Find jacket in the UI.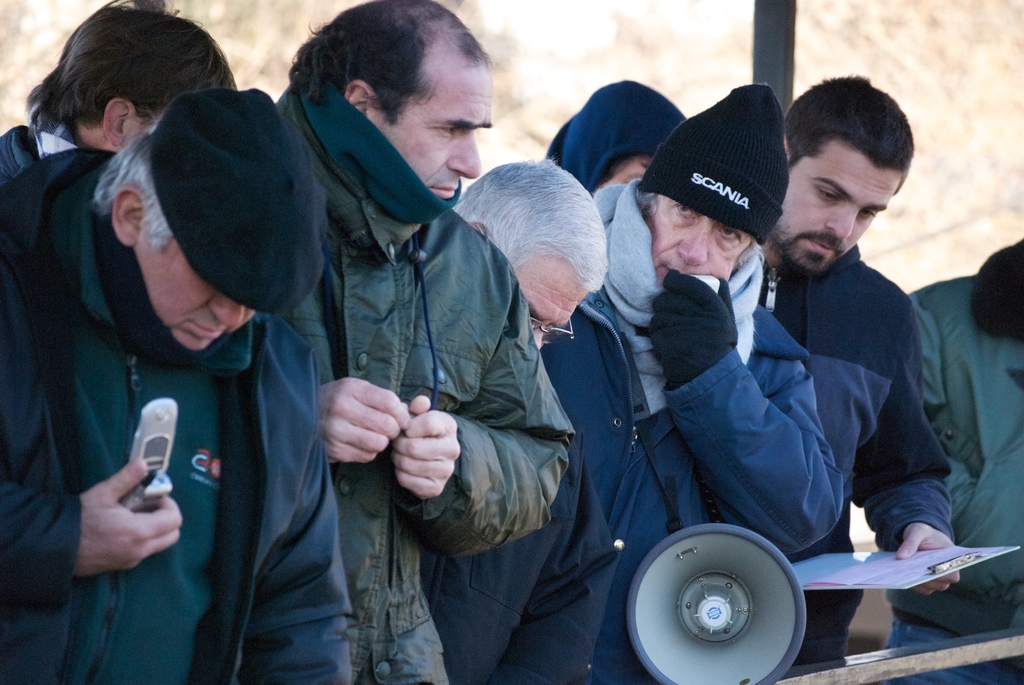
UI element at 268/88/573/684.
